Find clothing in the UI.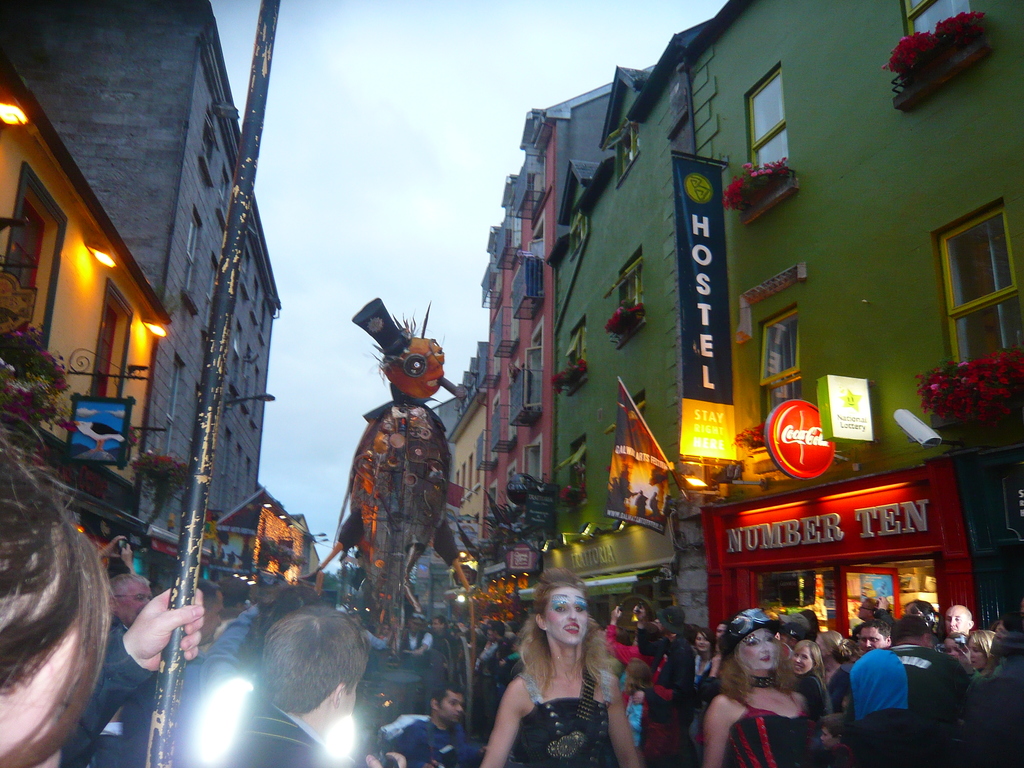
UI element at rect(728, 684, 815, 767).
